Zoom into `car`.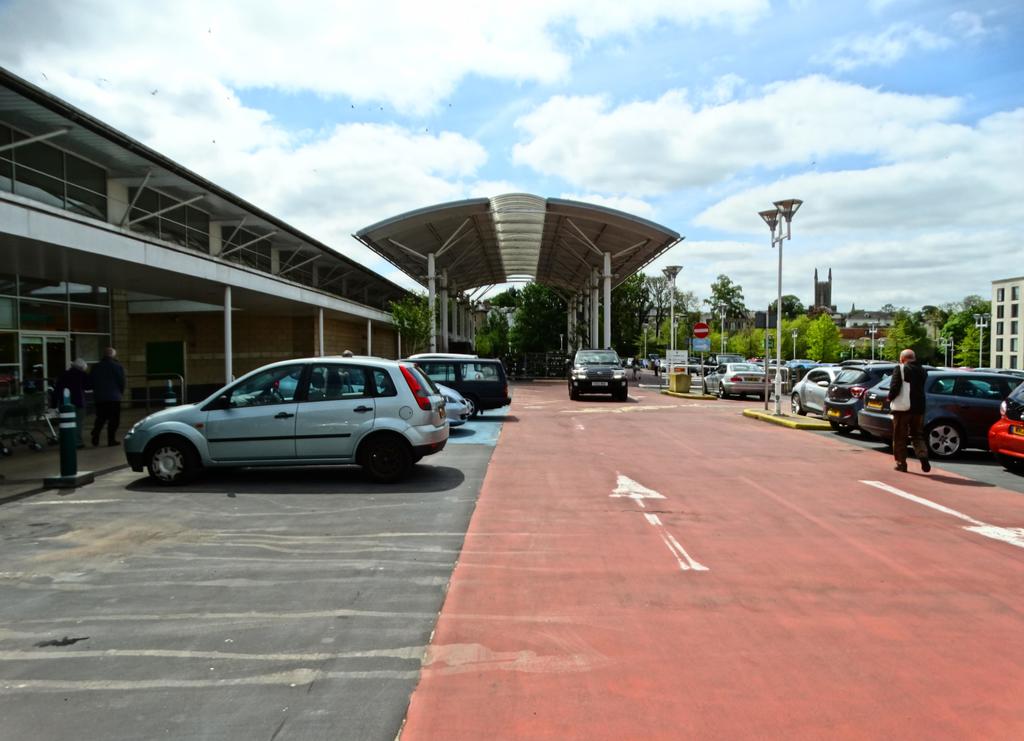
Zoom target: l=397, t=348, r=487, b=388.
